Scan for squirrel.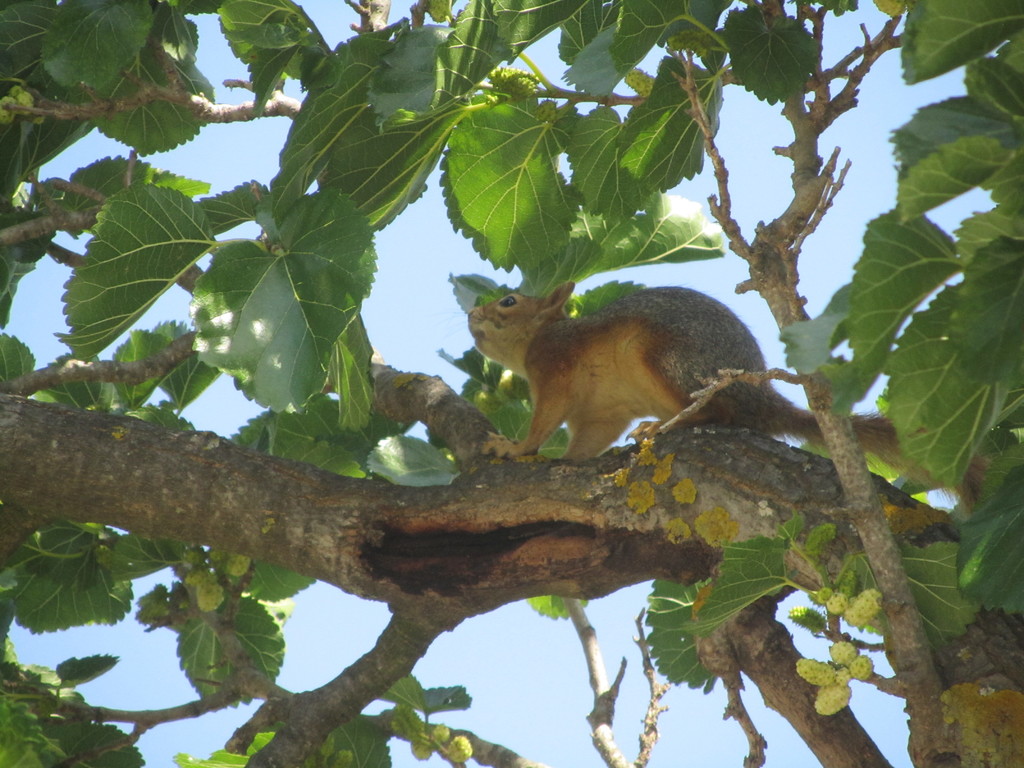
Scan result: detection(453, 265, 991, 520).
